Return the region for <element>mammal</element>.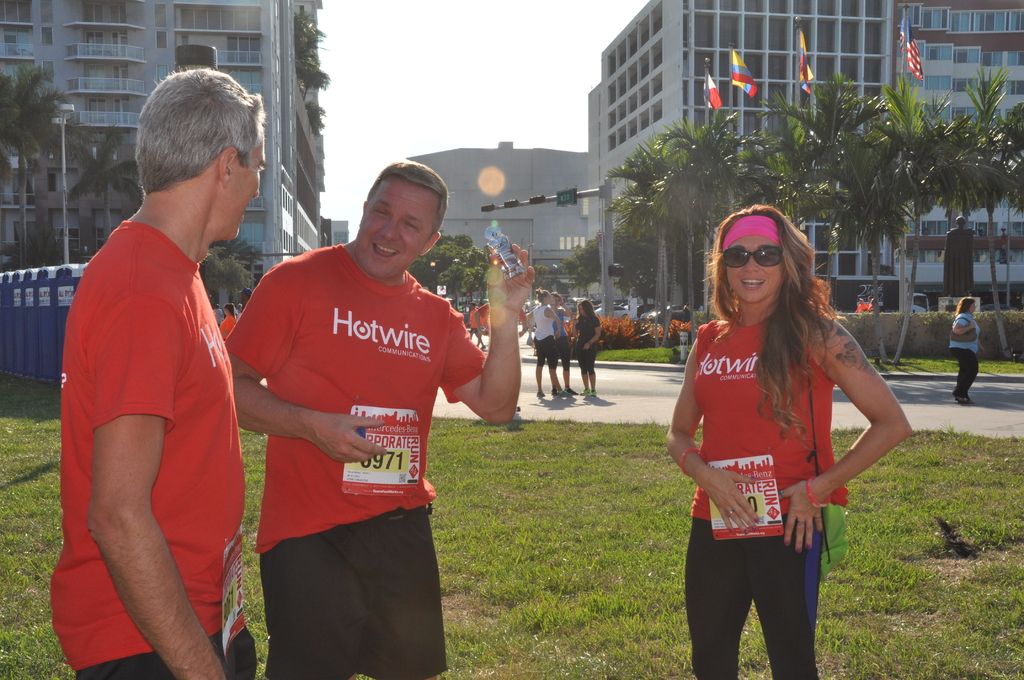
bbox(224, 303, 237, 344).
